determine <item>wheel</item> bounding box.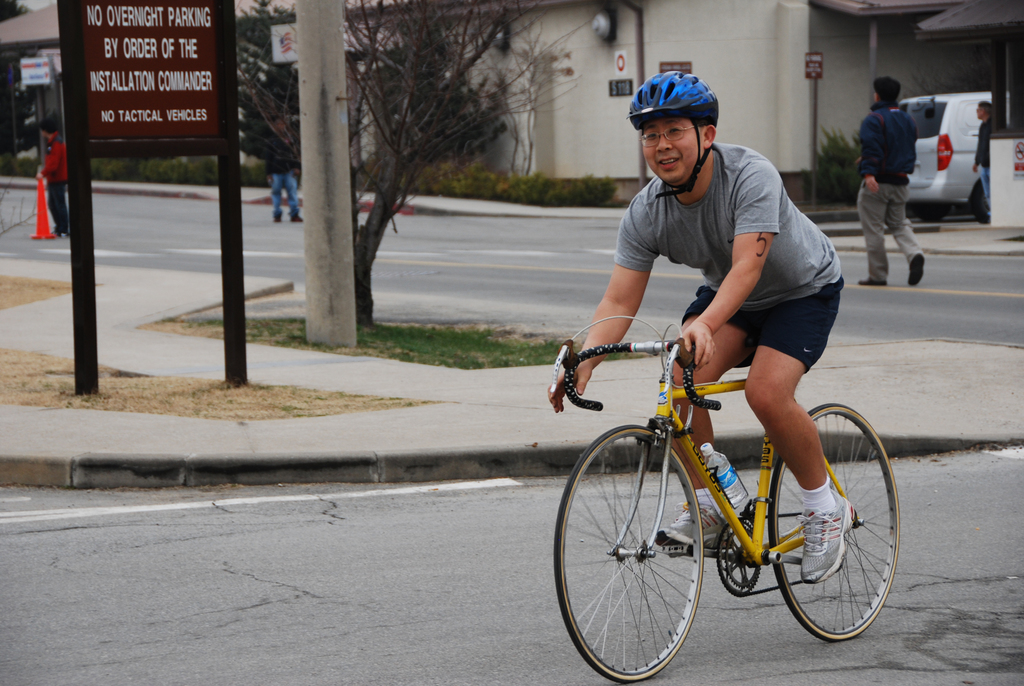
Determined: <region>769, 402, 899, 645</region>.
